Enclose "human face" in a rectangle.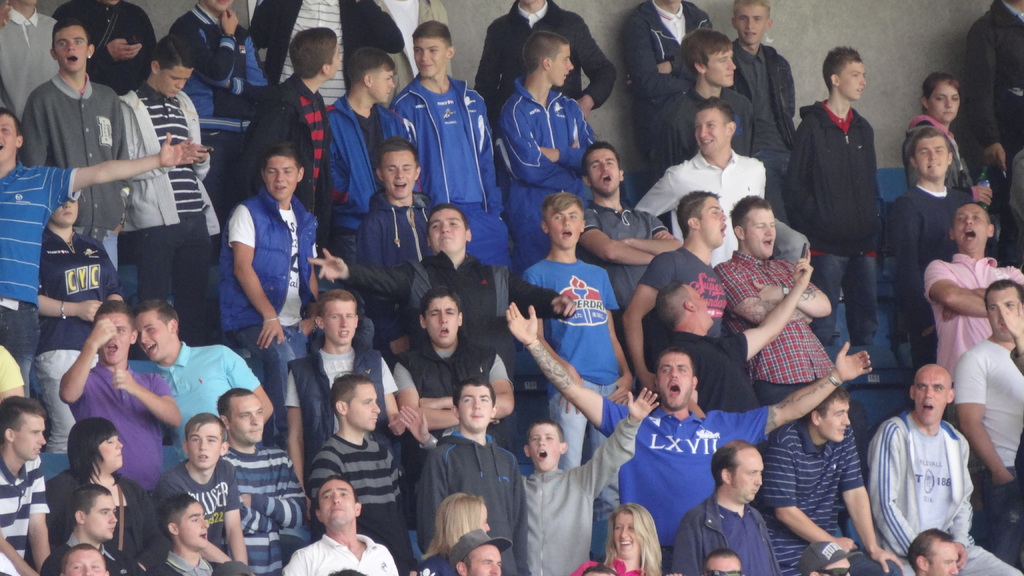
[347,387,381,429].
